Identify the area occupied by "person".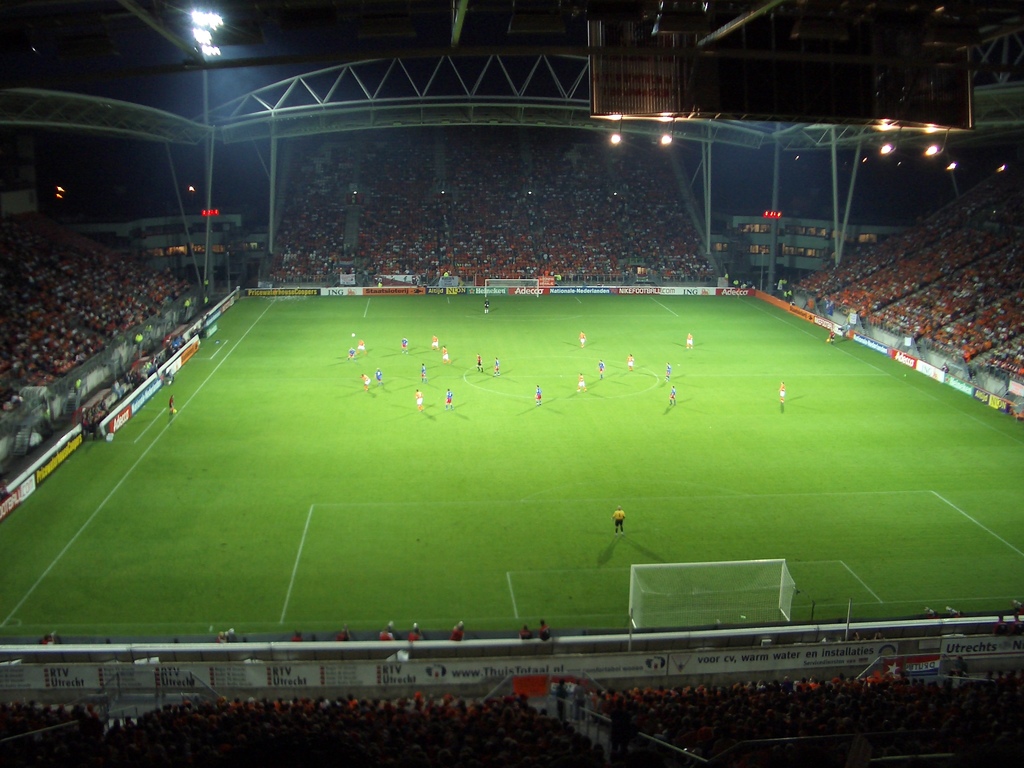
Area: crop(374, 366, 382, 385).
